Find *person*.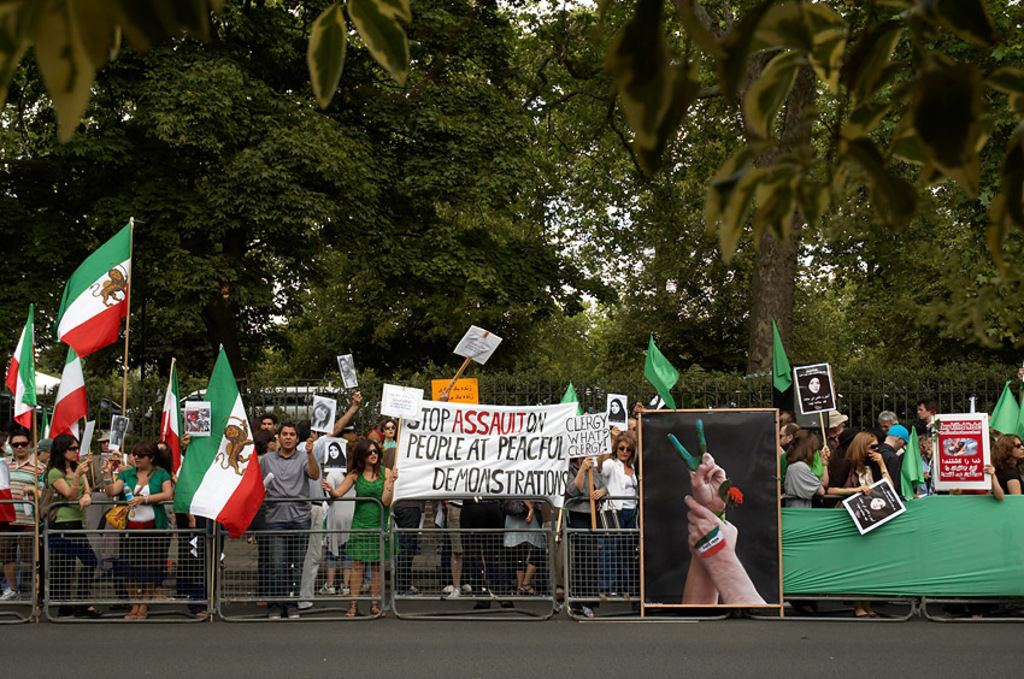
685/439/773/620.
